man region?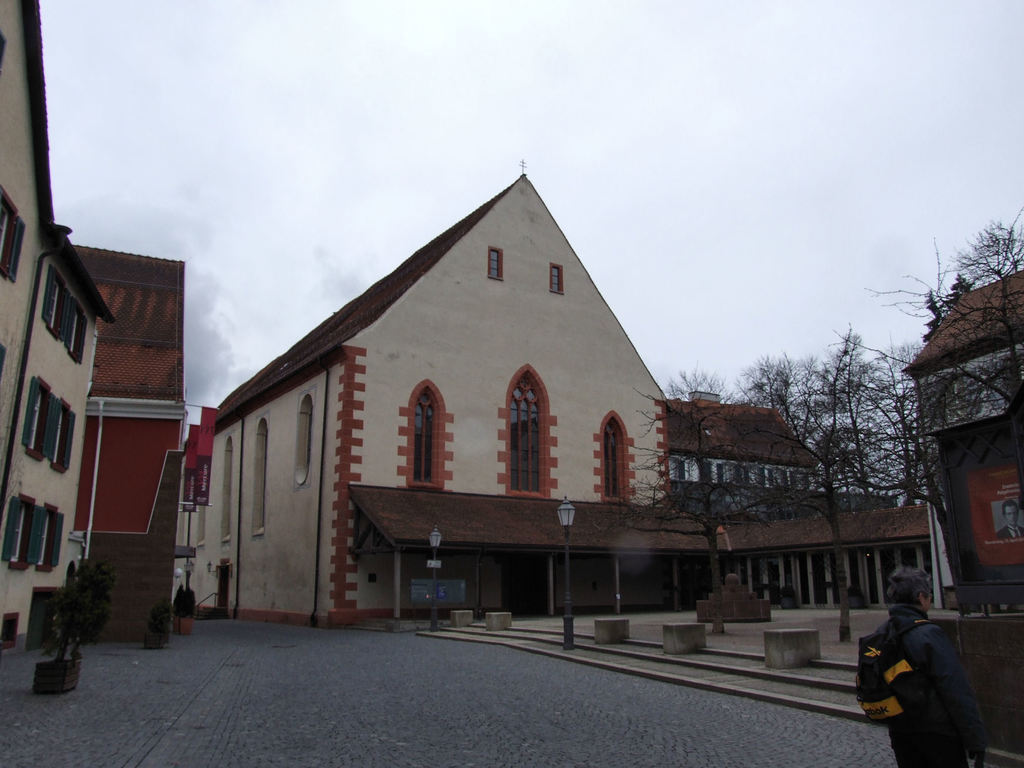
select_region(844, 572, 975, 753)
